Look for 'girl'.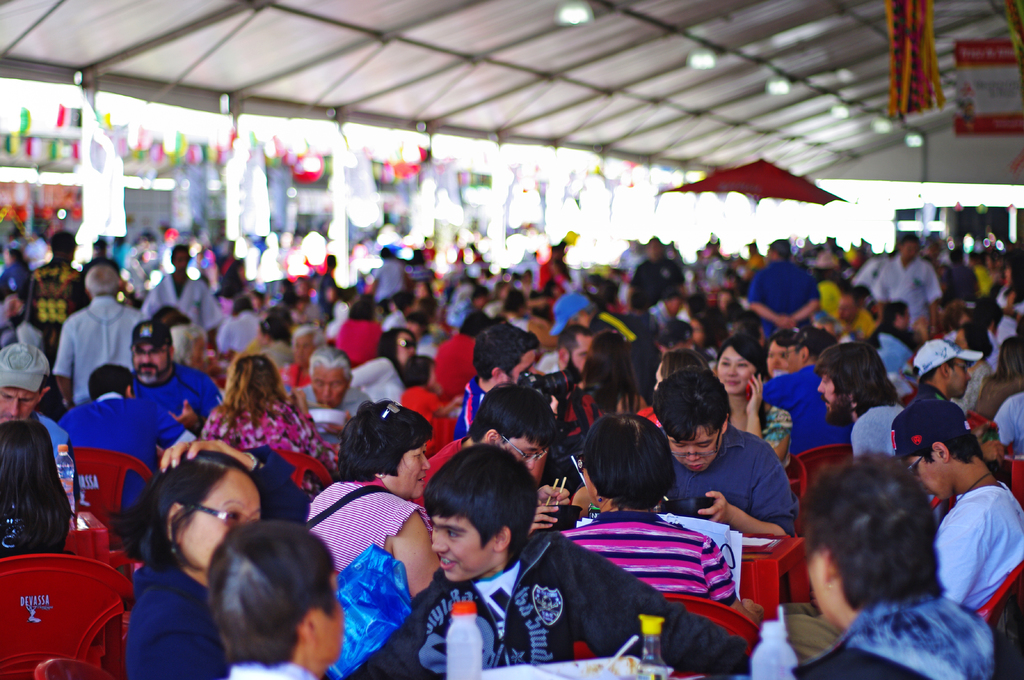
Found: l=114, t=439, r=310, b=673.
